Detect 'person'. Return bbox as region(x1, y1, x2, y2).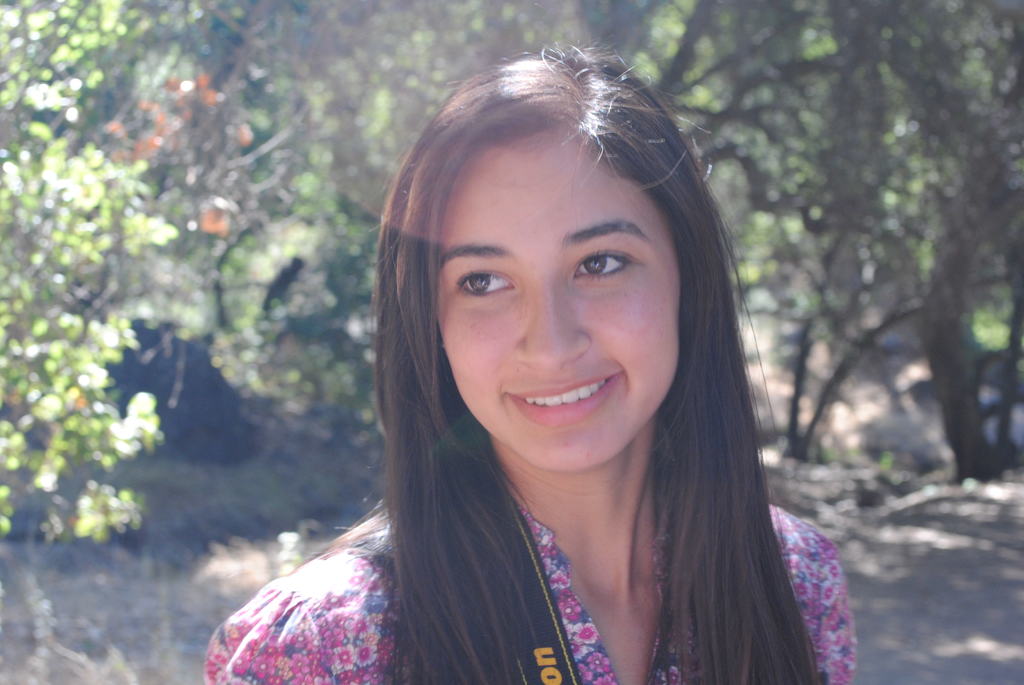
region(200, 34, 869, 684).
